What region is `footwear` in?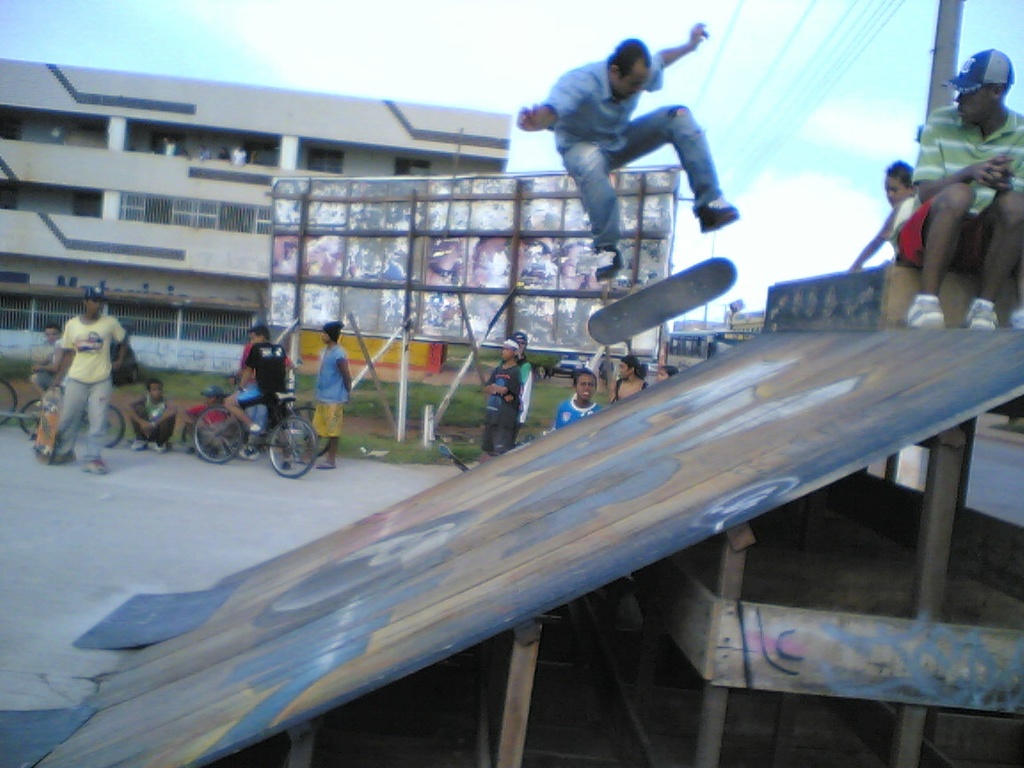
rect(239, 448, 266, 460).
